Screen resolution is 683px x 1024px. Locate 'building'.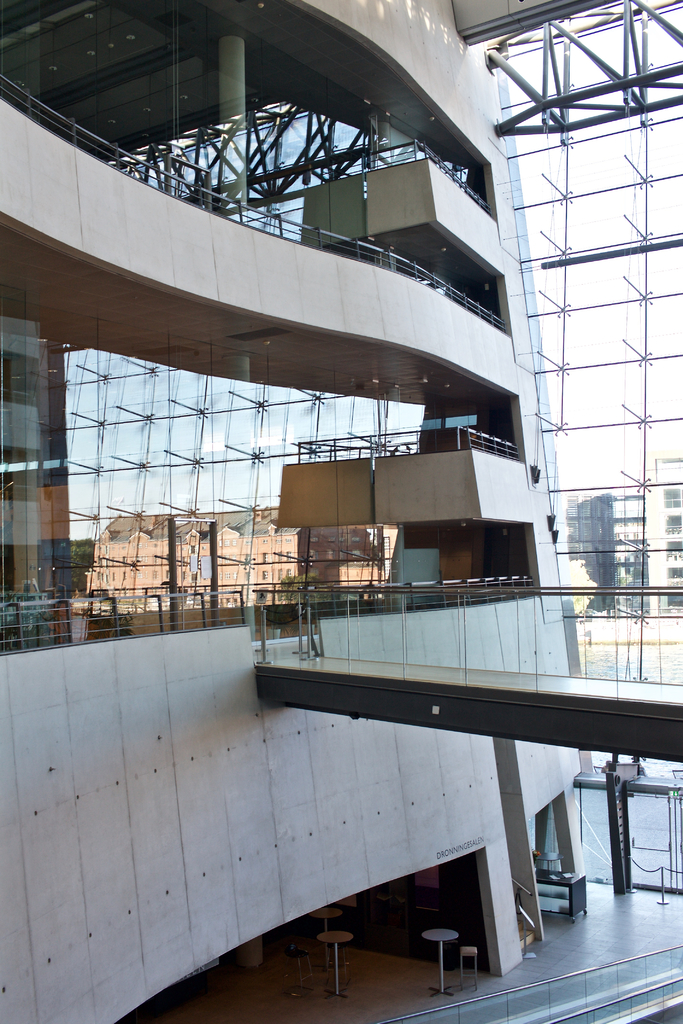
detection(0, 0, 682, 1023).
